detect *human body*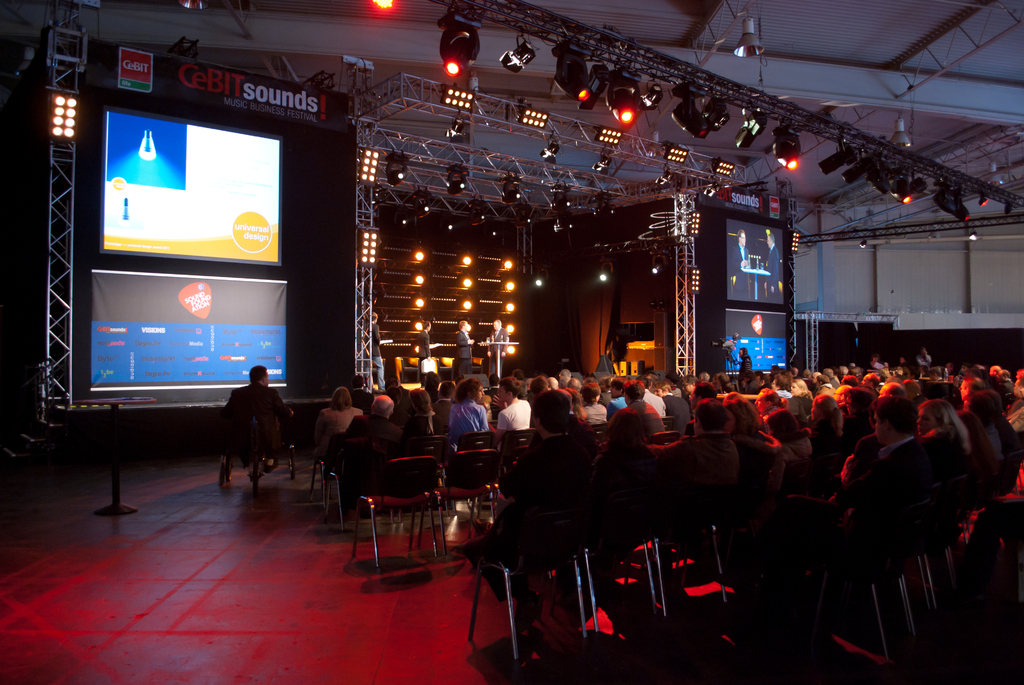
<region>732, 246, 753, 301</region>
